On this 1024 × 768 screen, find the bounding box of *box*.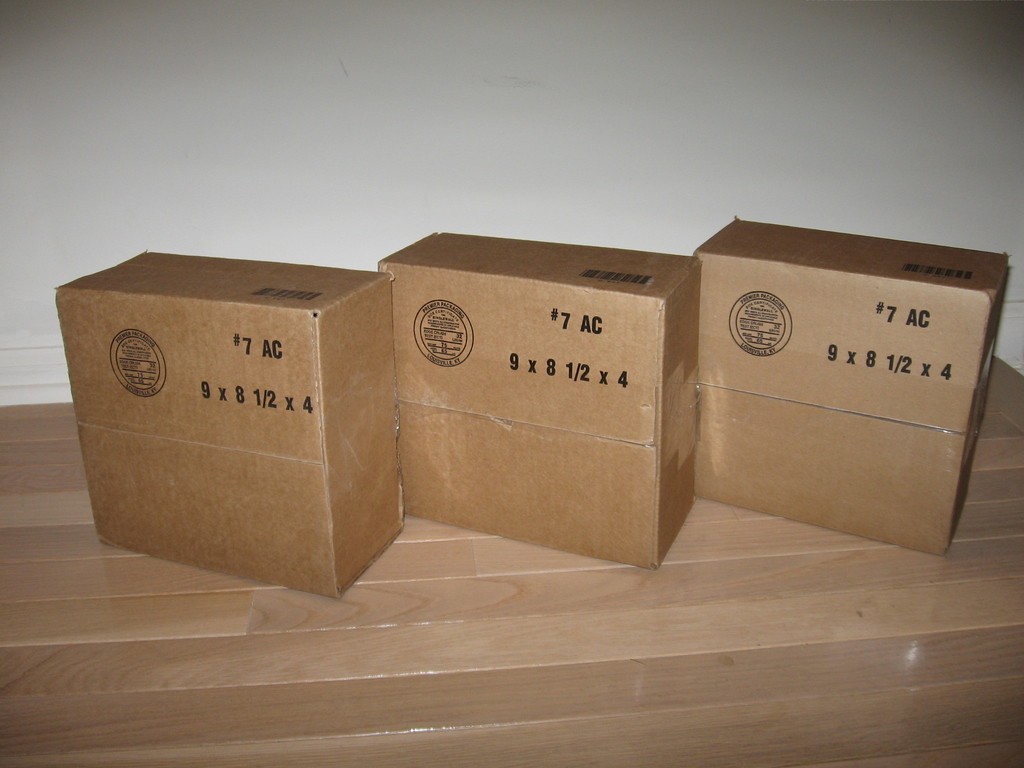
Bounding box: box=[372, 225, 700, 574].
